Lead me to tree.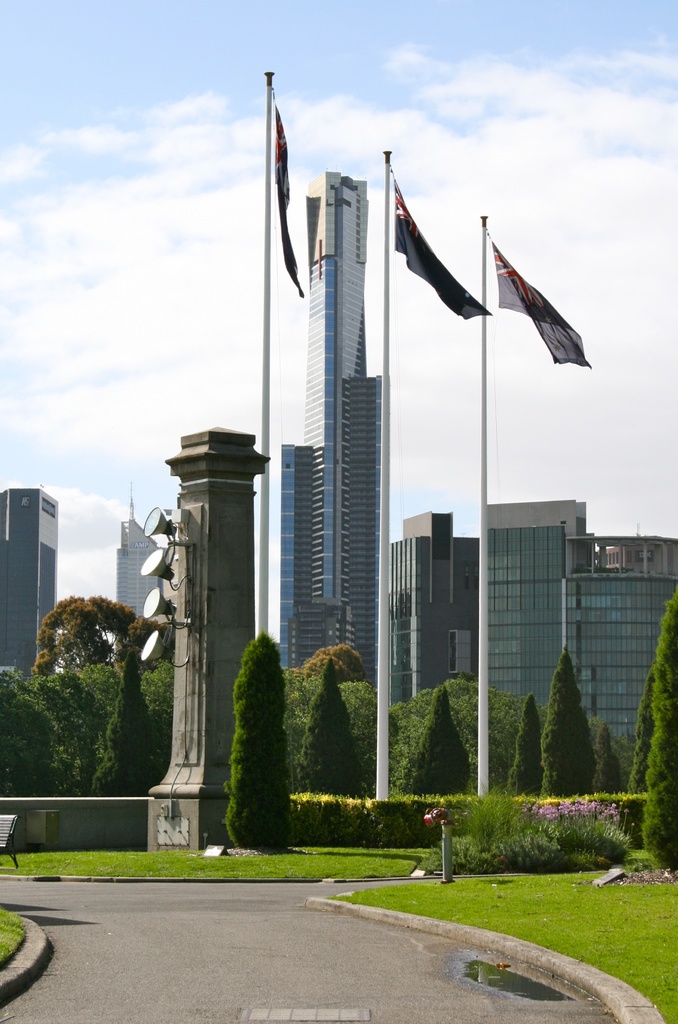
Lead to bbox=(29, 594, 171, 676).
